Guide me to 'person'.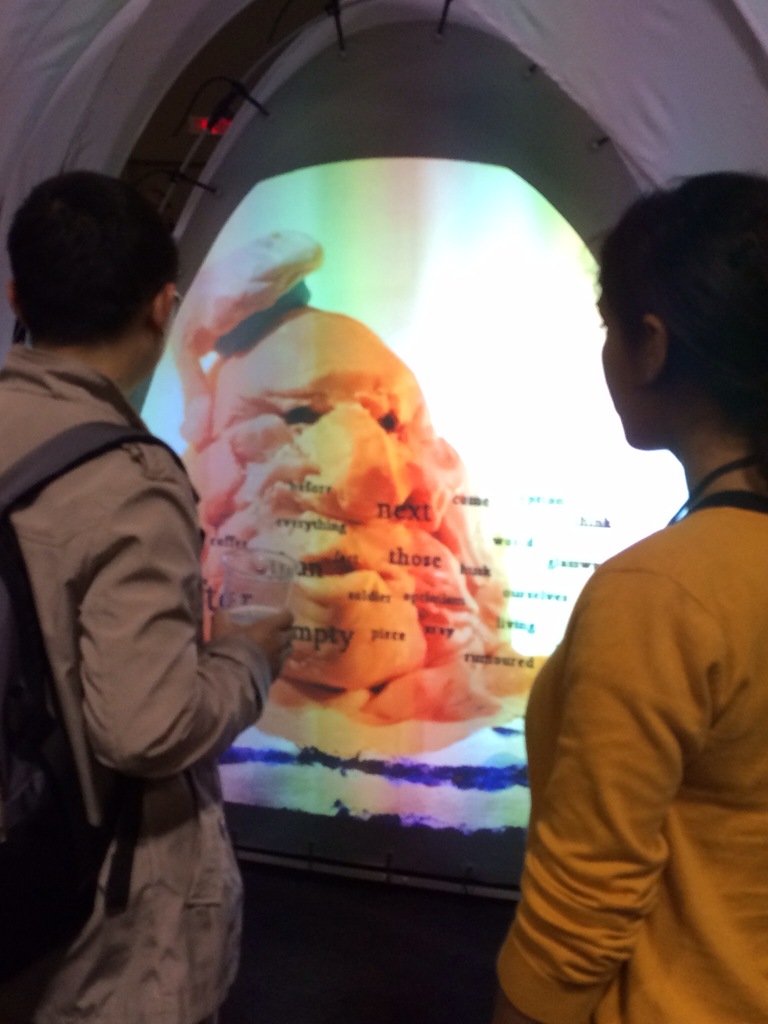
Guidance: x1=0, y1=173, x2=297, y2=1023.
